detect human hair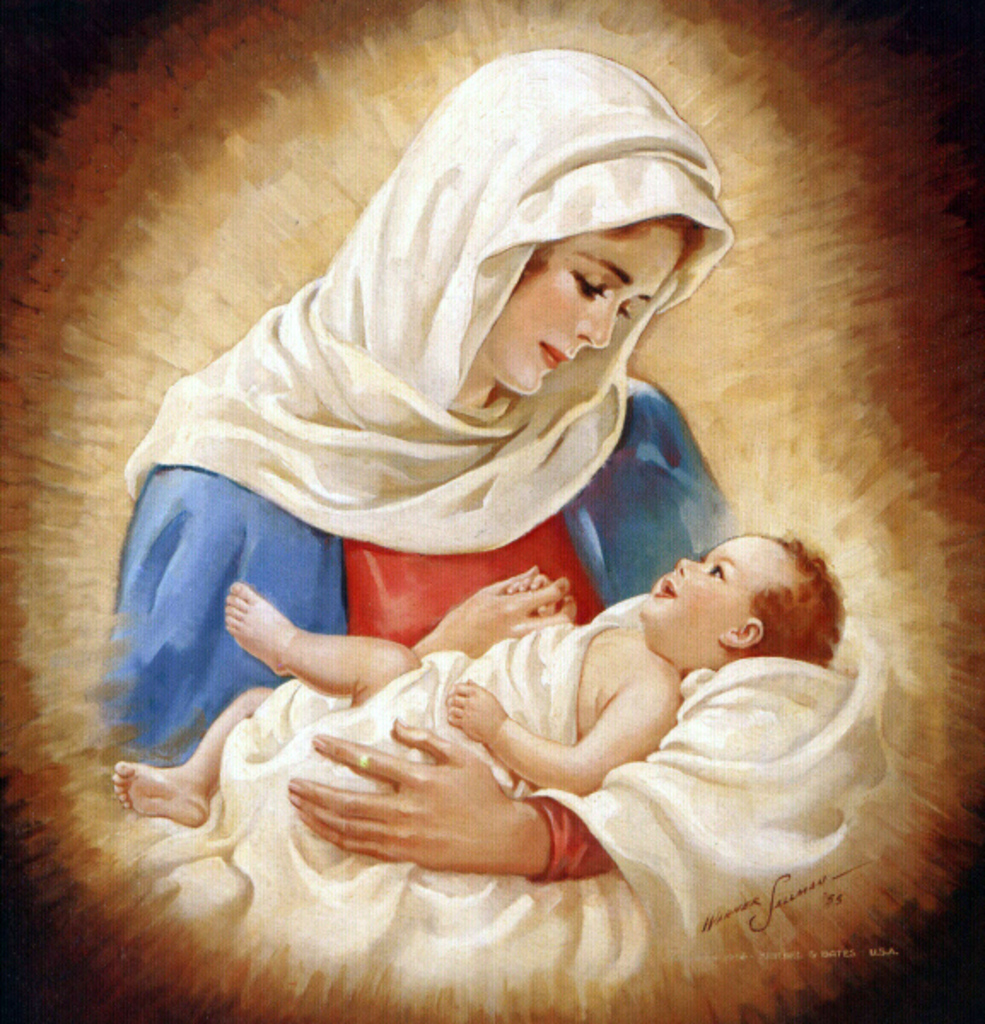
(left=751, top=529, right=854, bottom=664)
